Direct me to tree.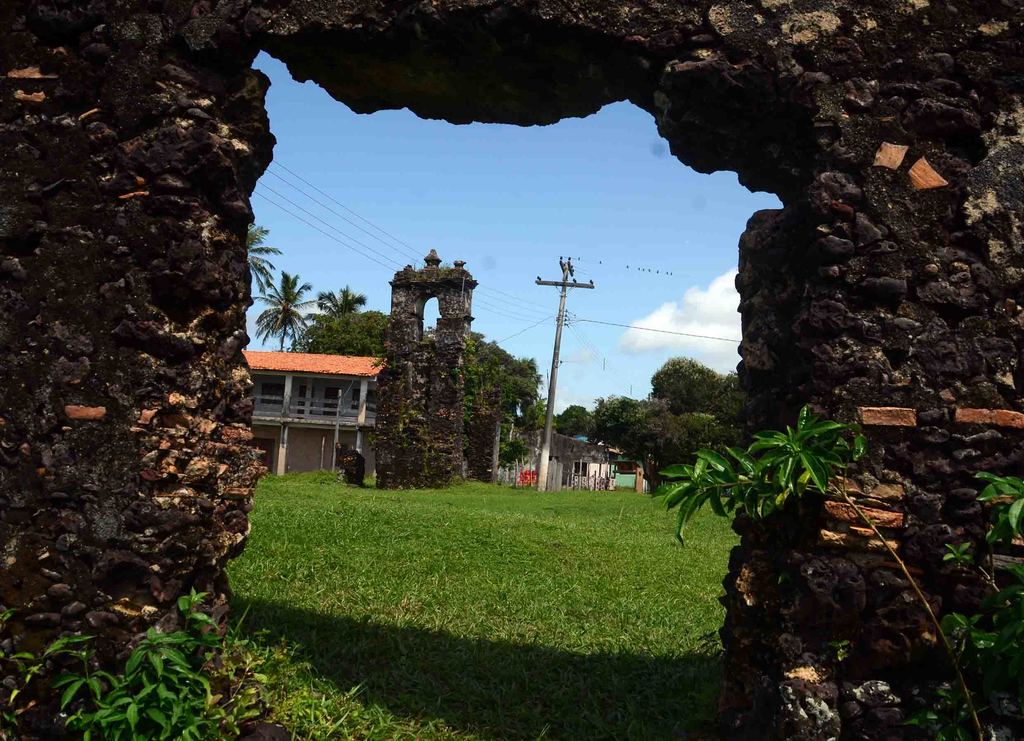
Direction: box(303, 269, 373, 341).
